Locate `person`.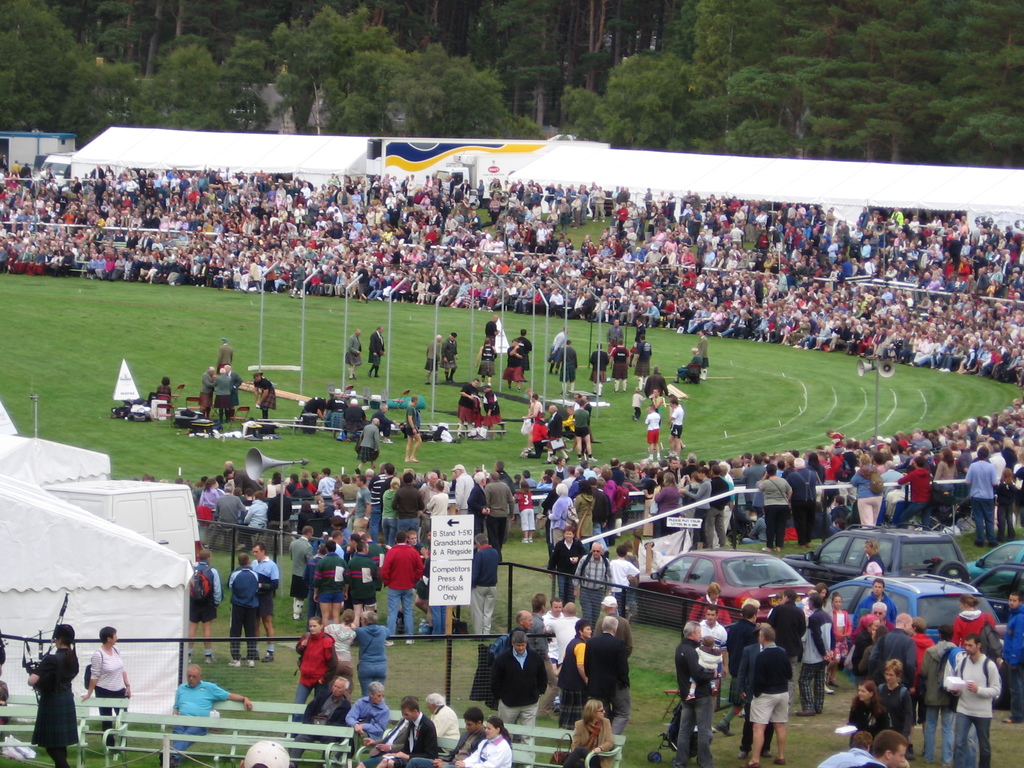
Bounding box: (left=666, top=395, right=689, bottom=453).
